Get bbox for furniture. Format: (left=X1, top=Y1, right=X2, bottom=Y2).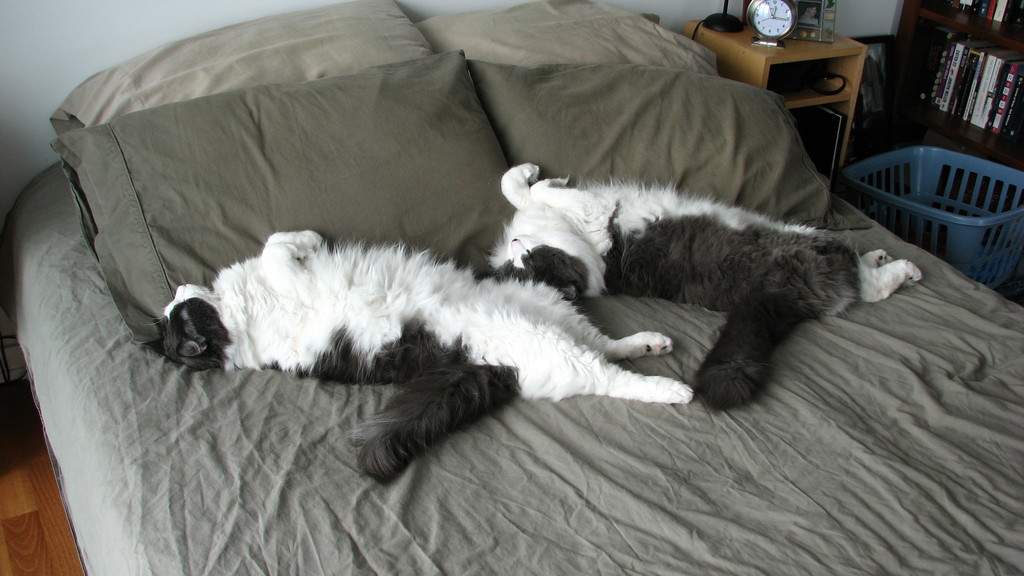
(left=881, top=0, right=1023, bottom=182).
